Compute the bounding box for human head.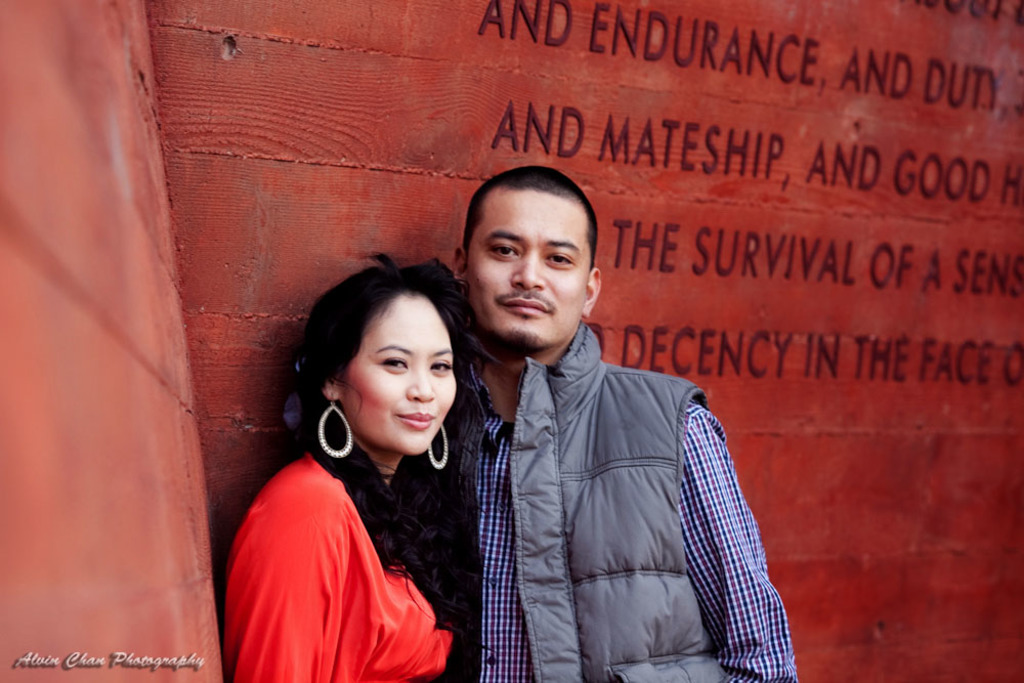
detection(457, 163, 601, 355).
